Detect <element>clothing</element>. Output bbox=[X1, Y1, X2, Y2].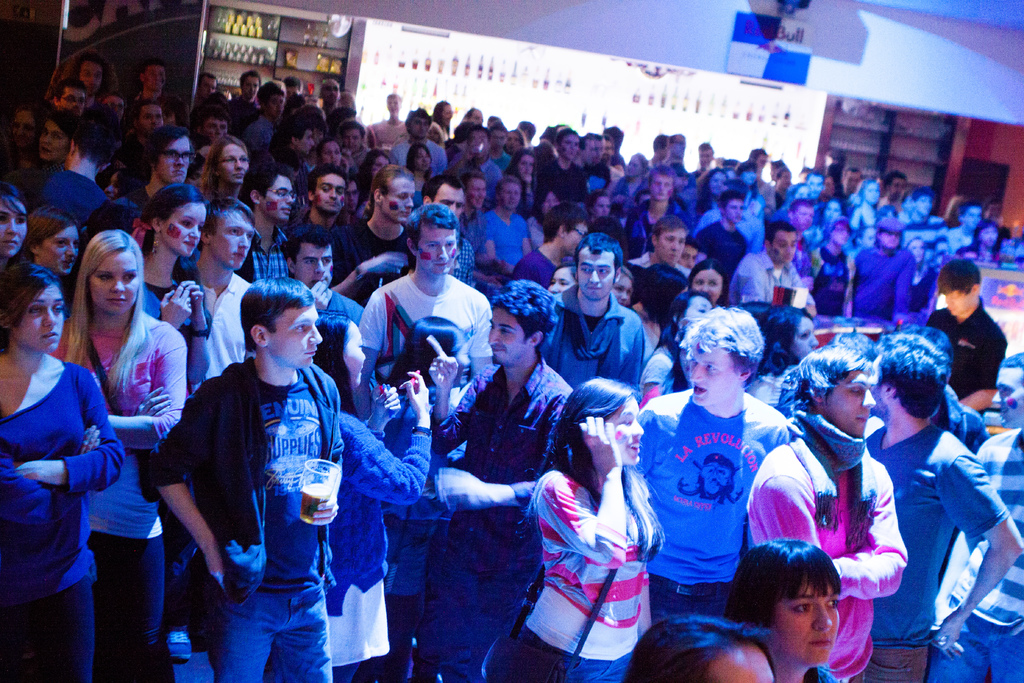
bbox=[341, 214, 400, 284].
